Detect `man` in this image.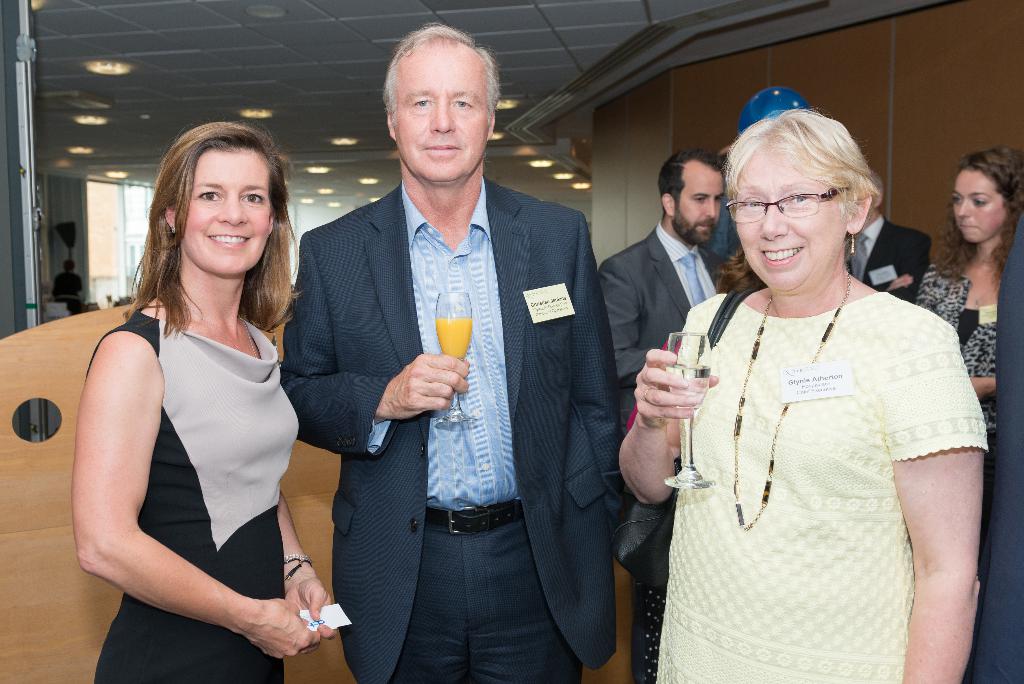
Detection: 280/22/614/683.
